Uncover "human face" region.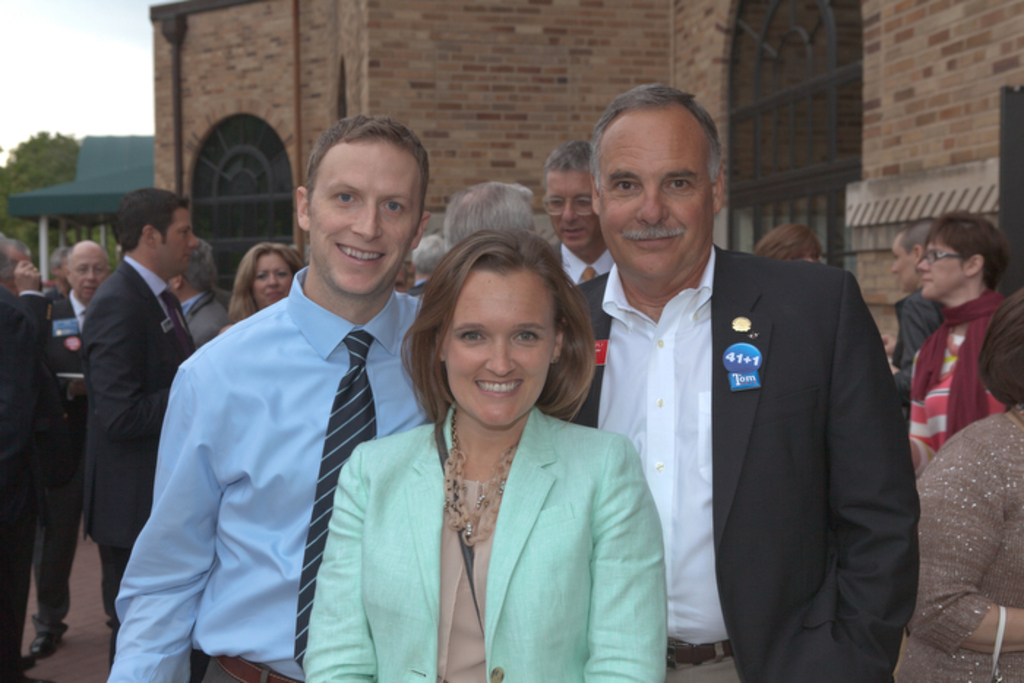
Uncovered: detection(9, 244, 29, 285).
